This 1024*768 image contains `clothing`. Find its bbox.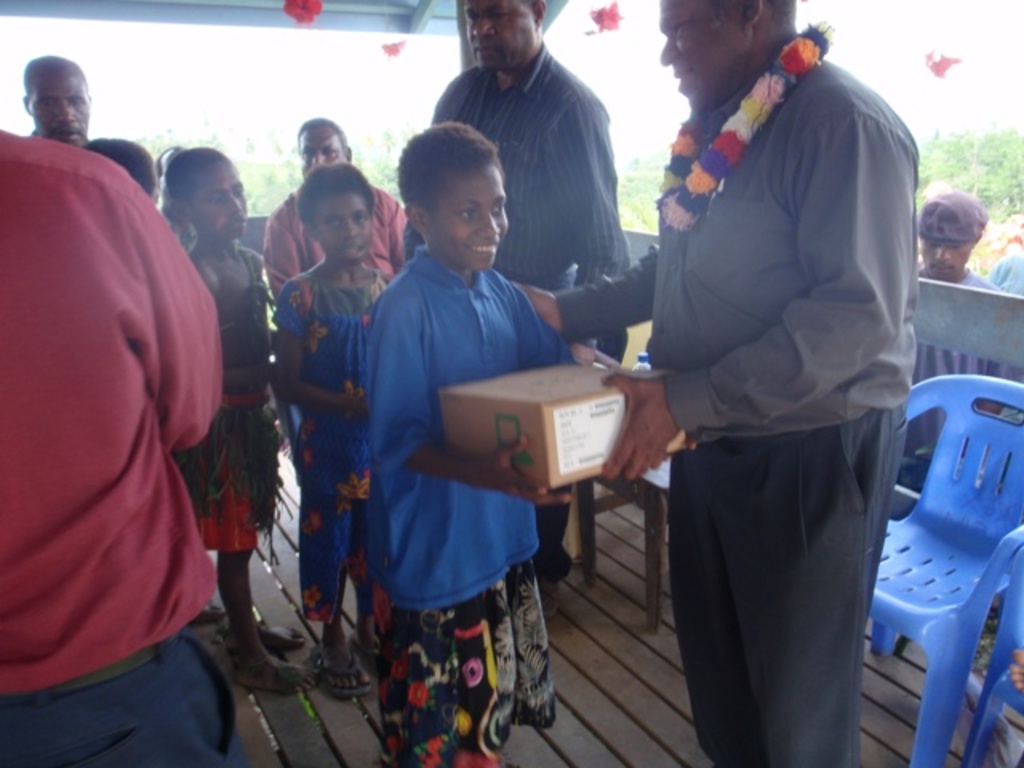
left=270, top=269, right=398, bottom=622.
